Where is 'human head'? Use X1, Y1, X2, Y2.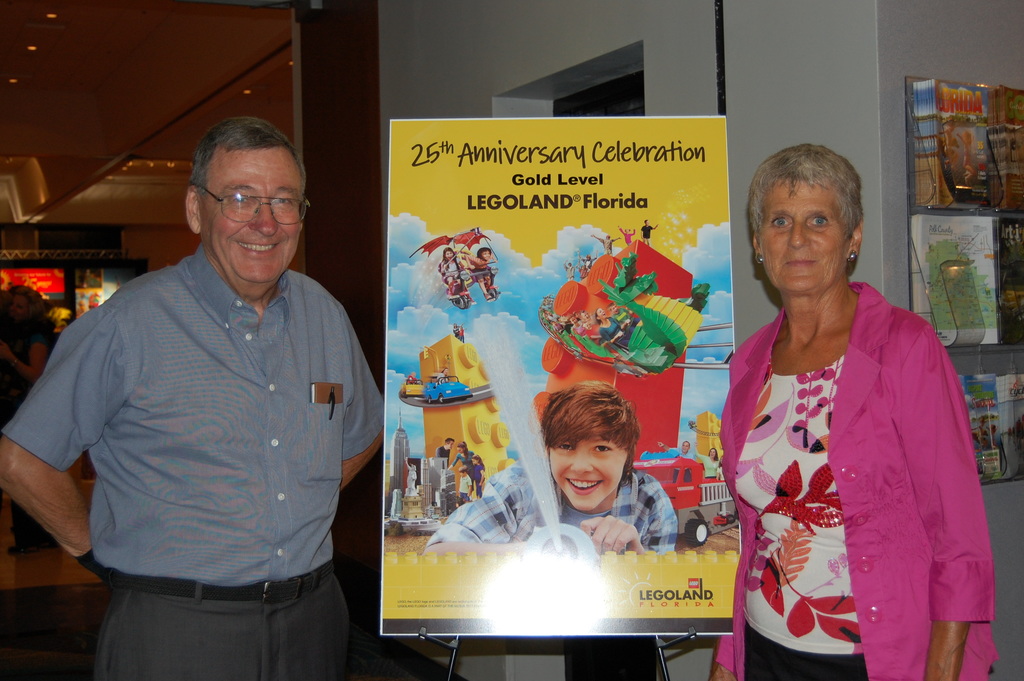
442, 436, 454, 451.
